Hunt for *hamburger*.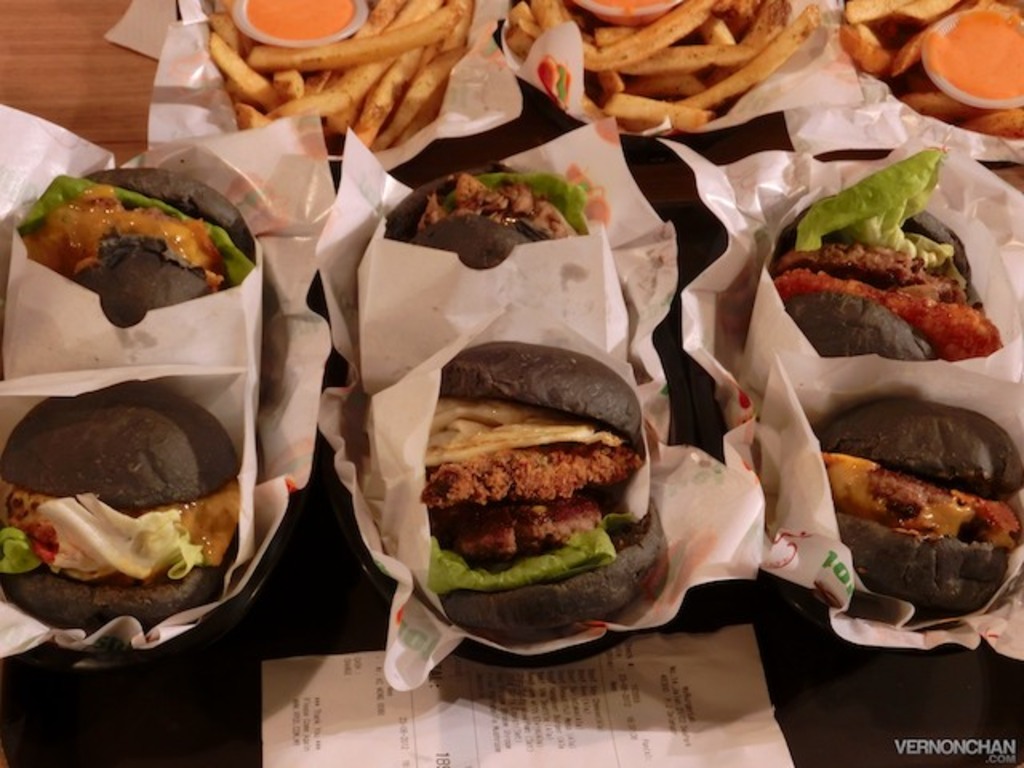
Hunted down at bbox=[384, 165, 590, 269].
